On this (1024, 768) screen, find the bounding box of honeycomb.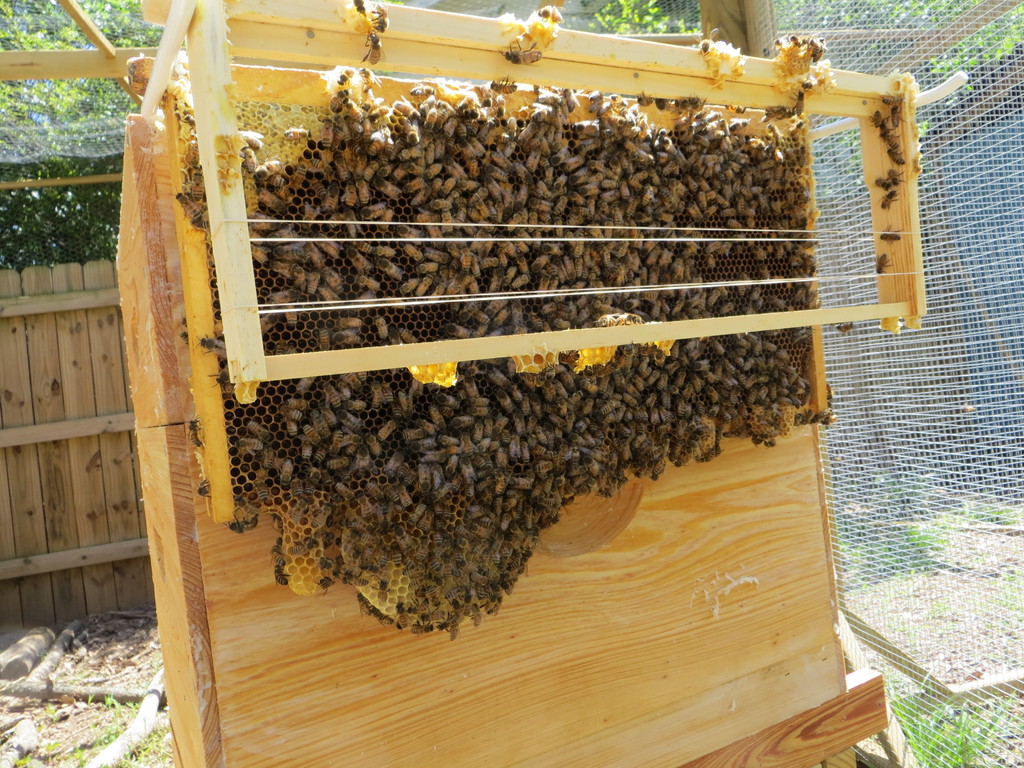
Bounding box: Rect(225, 83, 810, 637).
